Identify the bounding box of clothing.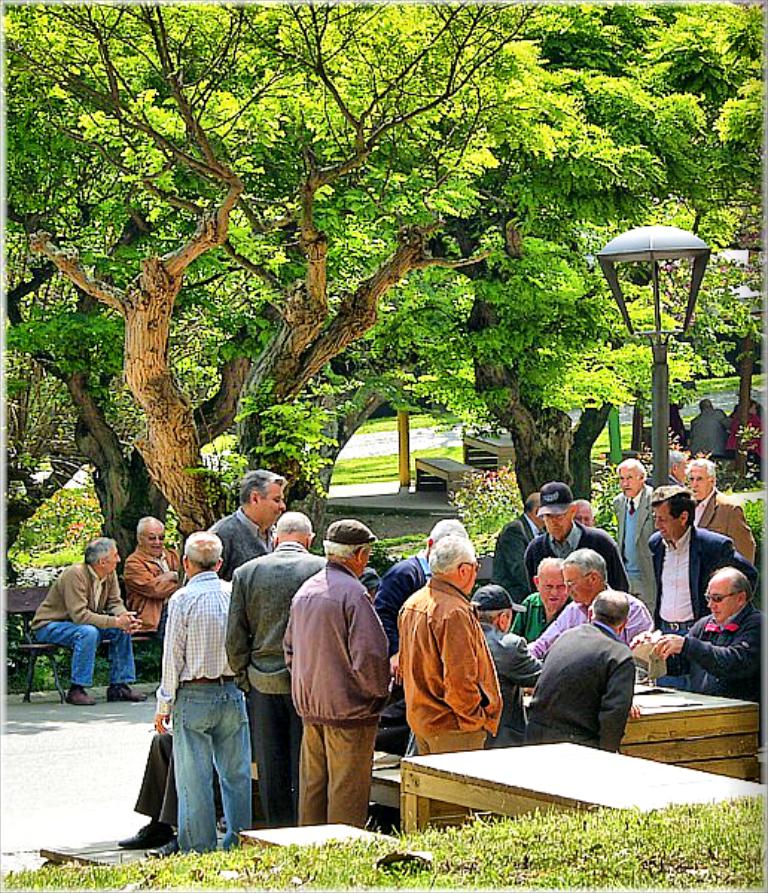
l=521, t=521, r=628, b=592.
